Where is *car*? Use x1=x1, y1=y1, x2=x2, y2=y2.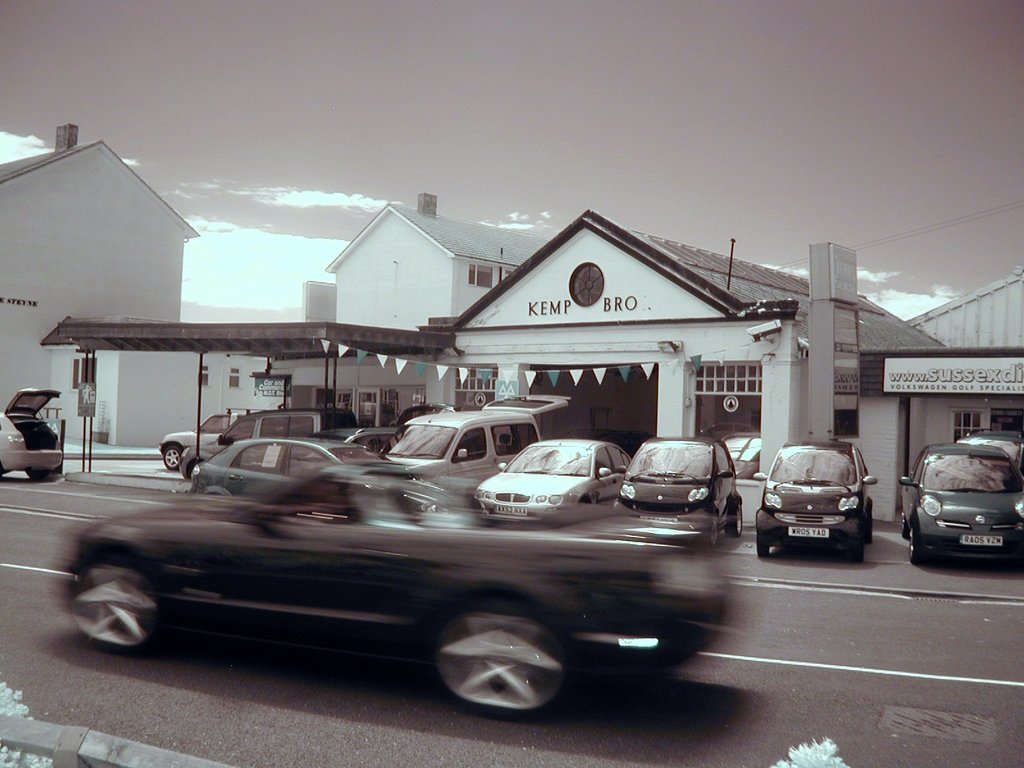
x1=757, y1=445, x2=880, y2=561.
